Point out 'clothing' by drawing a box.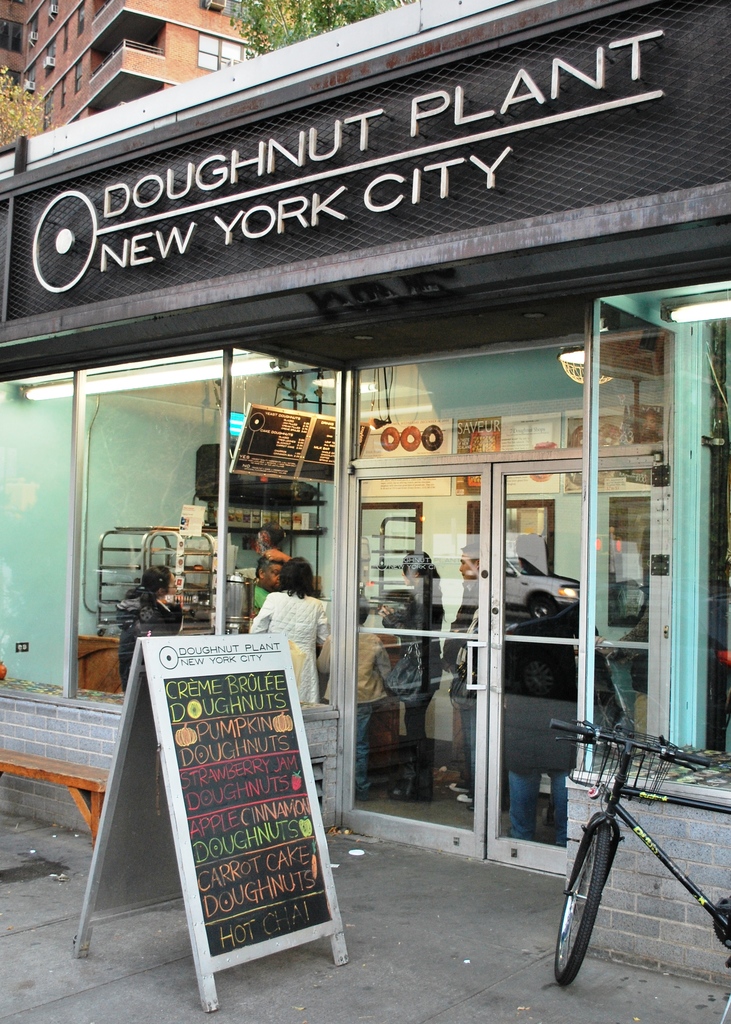
378 588 447 776.
